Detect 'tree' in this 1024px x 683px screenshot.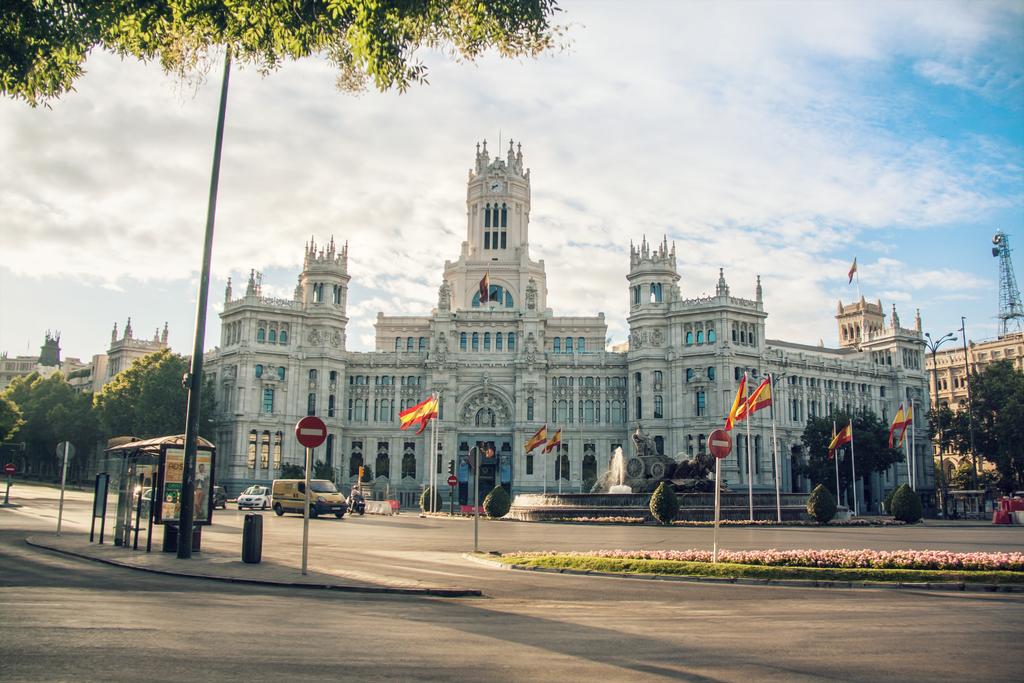
Detection: locate(89, 349, 216, 450).
